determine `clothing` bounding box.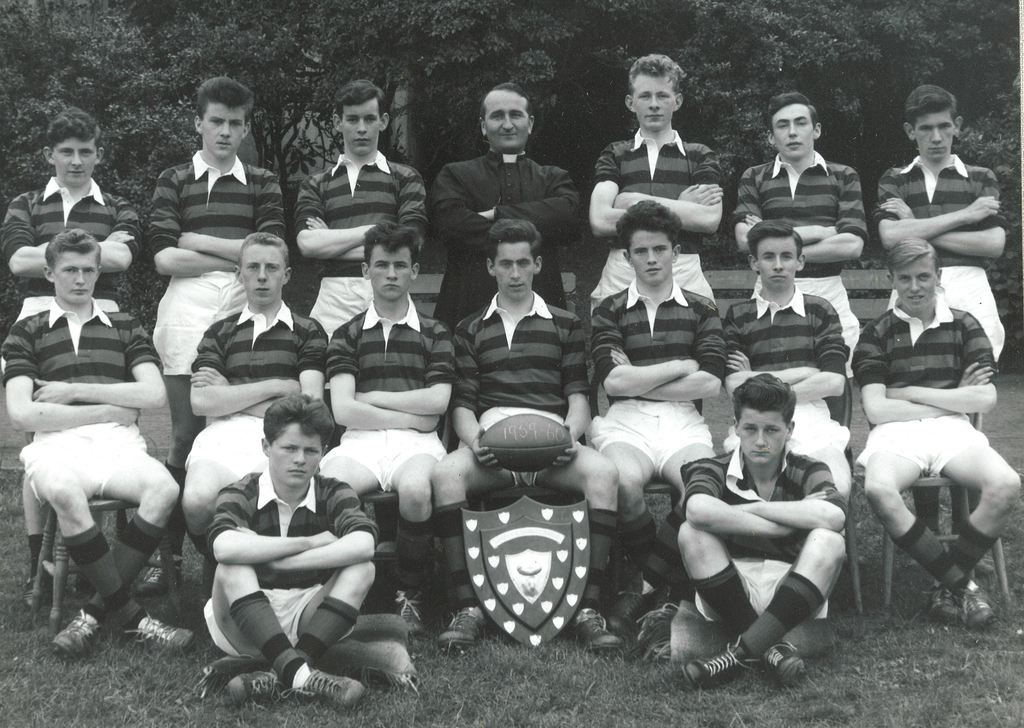
Determined: x1=947, y1=517, x2=993, y2=572.
